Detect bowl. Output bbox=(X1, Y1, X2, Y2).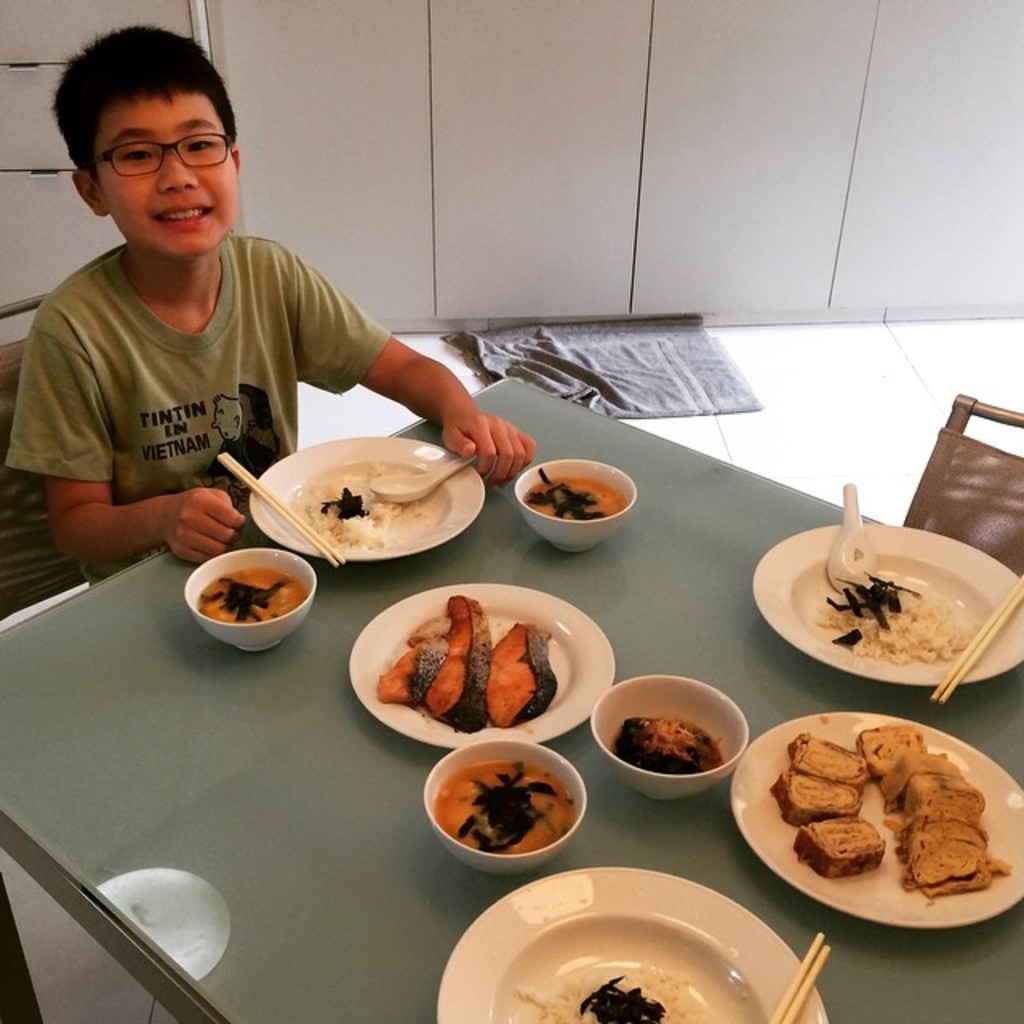
bbox=(168, 539, 322, 656).
